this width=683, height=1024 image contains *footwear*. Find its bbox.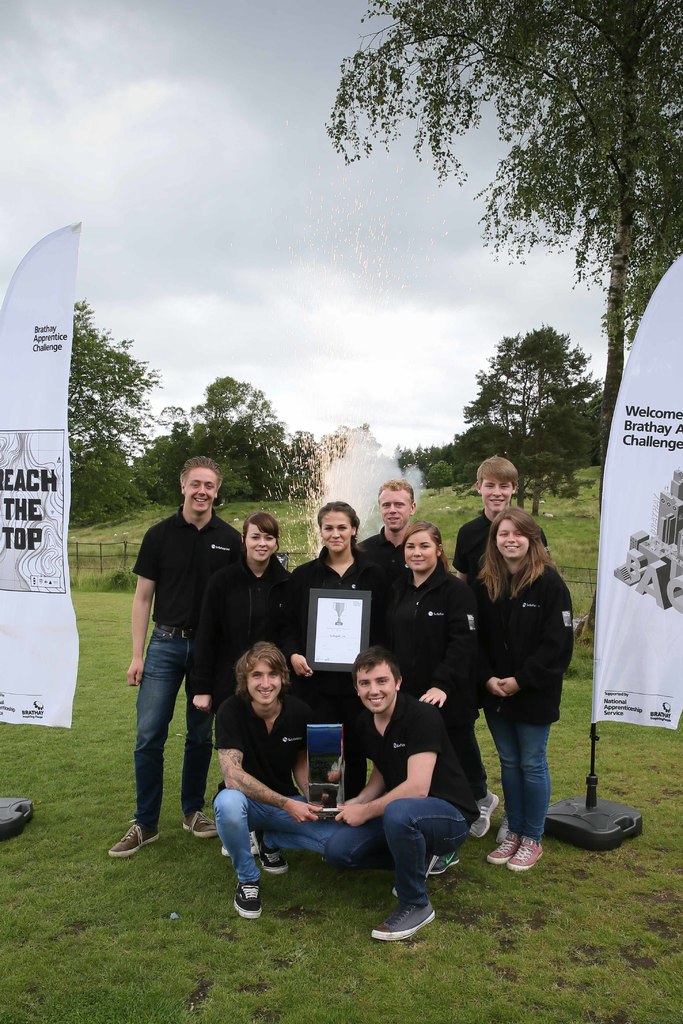
[x1=514, y1=829, x2=552, y2=863].
